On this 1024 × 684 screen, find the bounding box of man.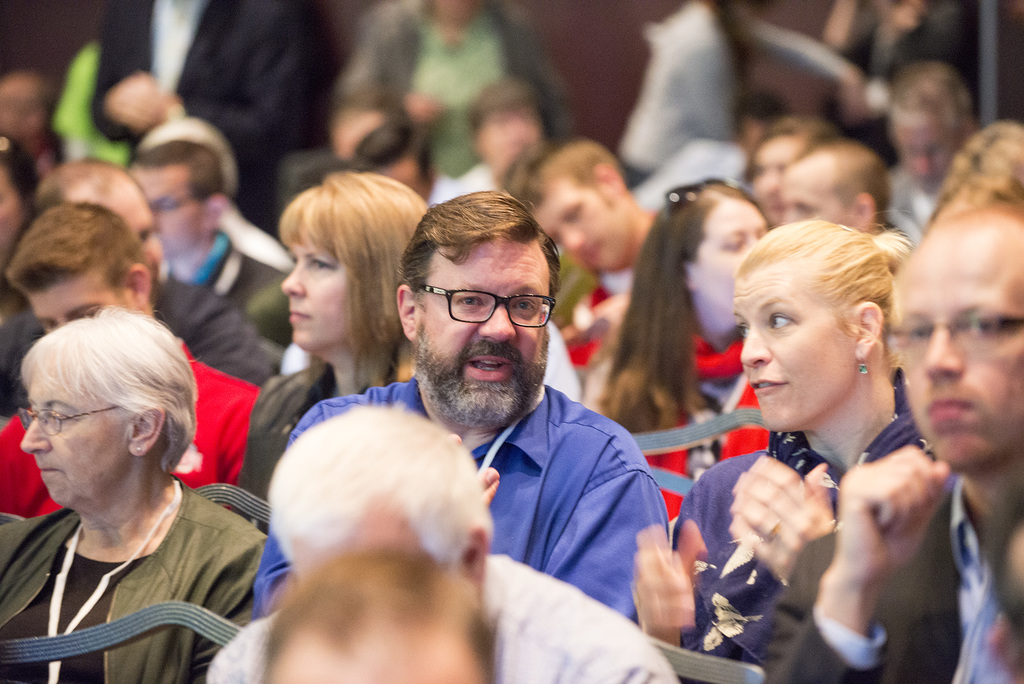
Bounding box: bbox=(764, 202, 1023, 683).
